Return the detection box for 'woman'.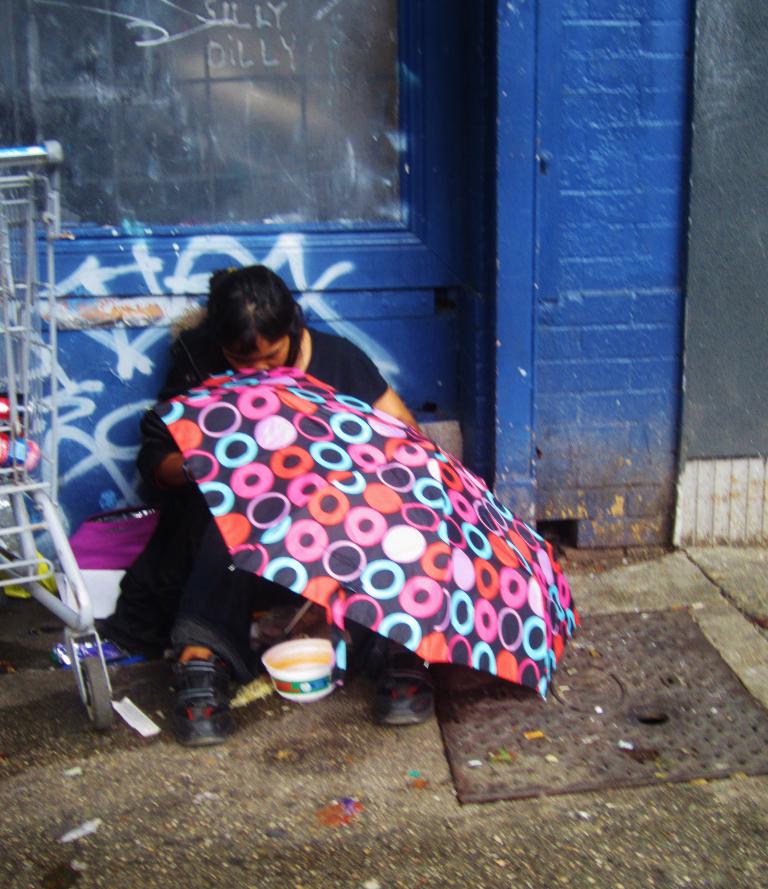
box(106, 264, 431, 747).
